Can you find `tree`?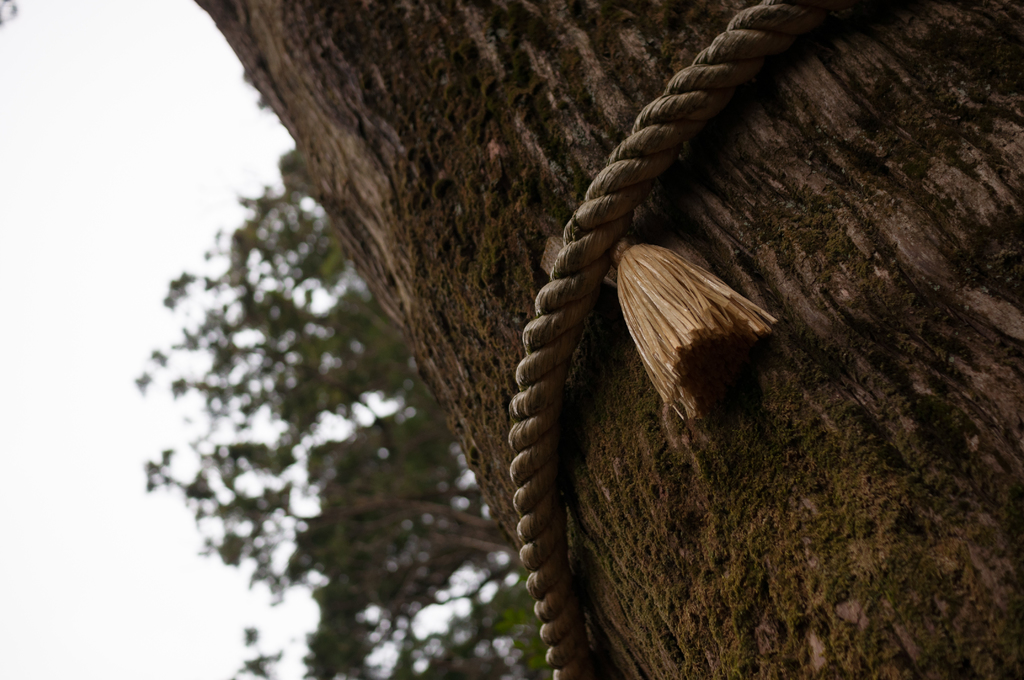
Yes, bounding box: box(137, 140, 564, 679).
